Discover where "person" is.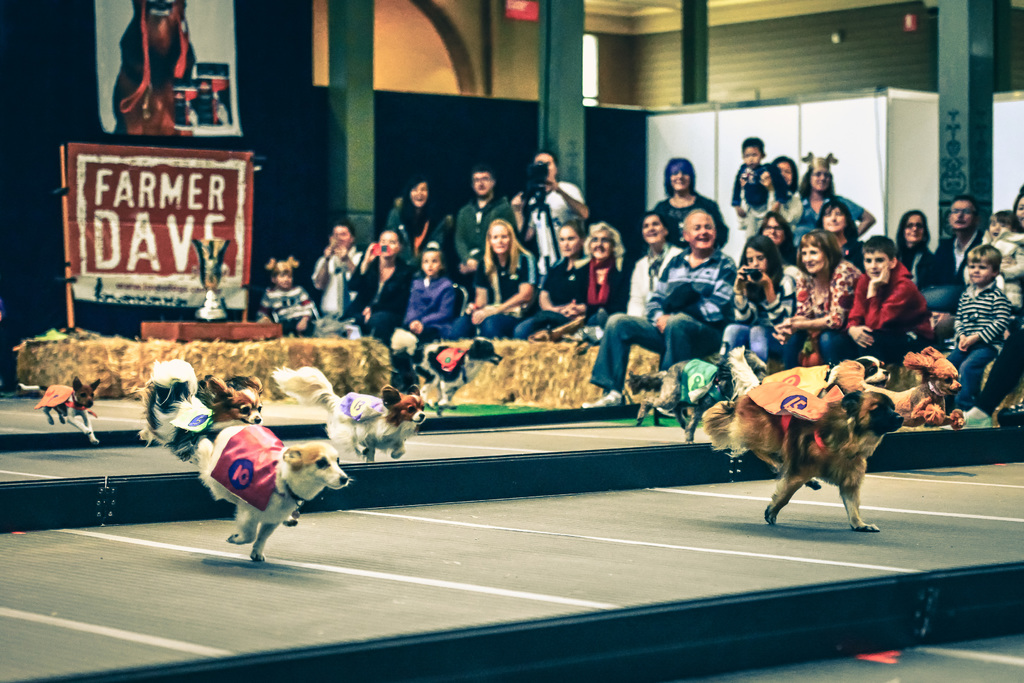
Discovered at detection(387, 174, 436, 264).
